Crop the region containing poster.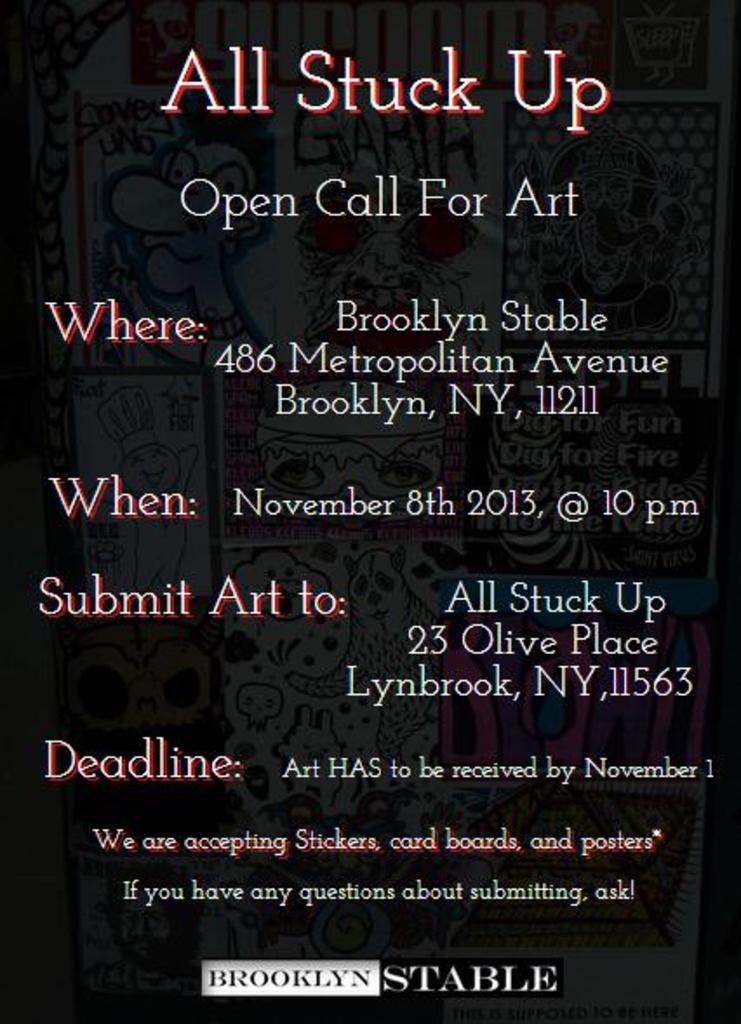
Crop region: bbox=[0, 0, 739, 1022].
